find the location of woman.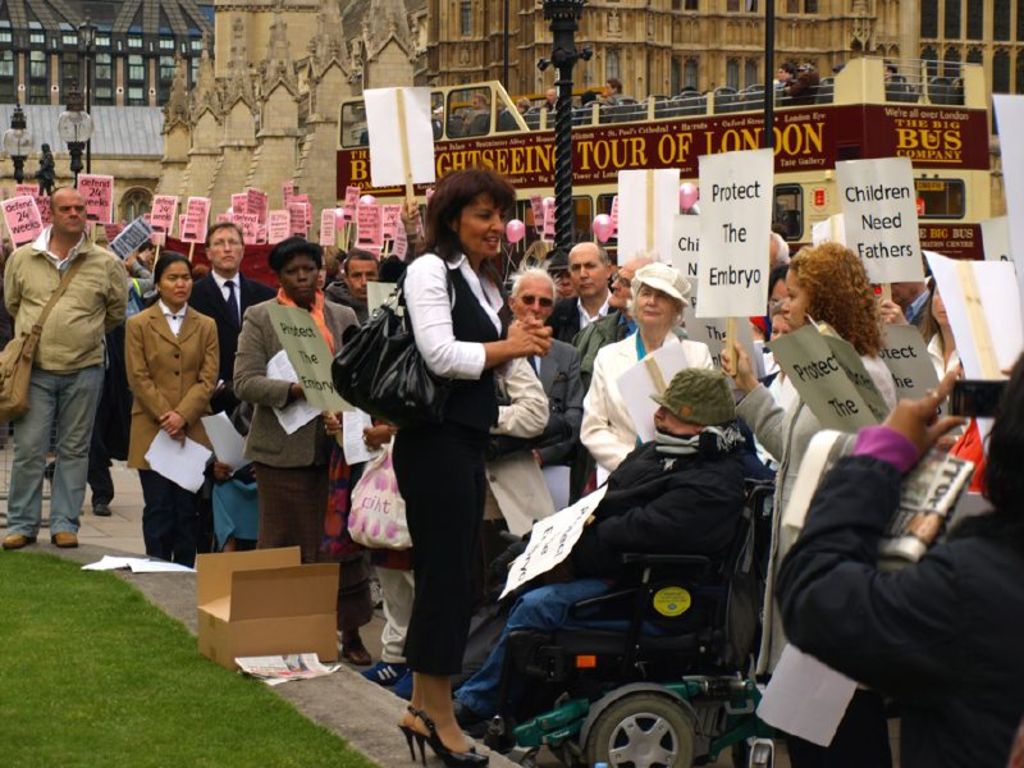
Location: <box>717,236,896,767</box>.
